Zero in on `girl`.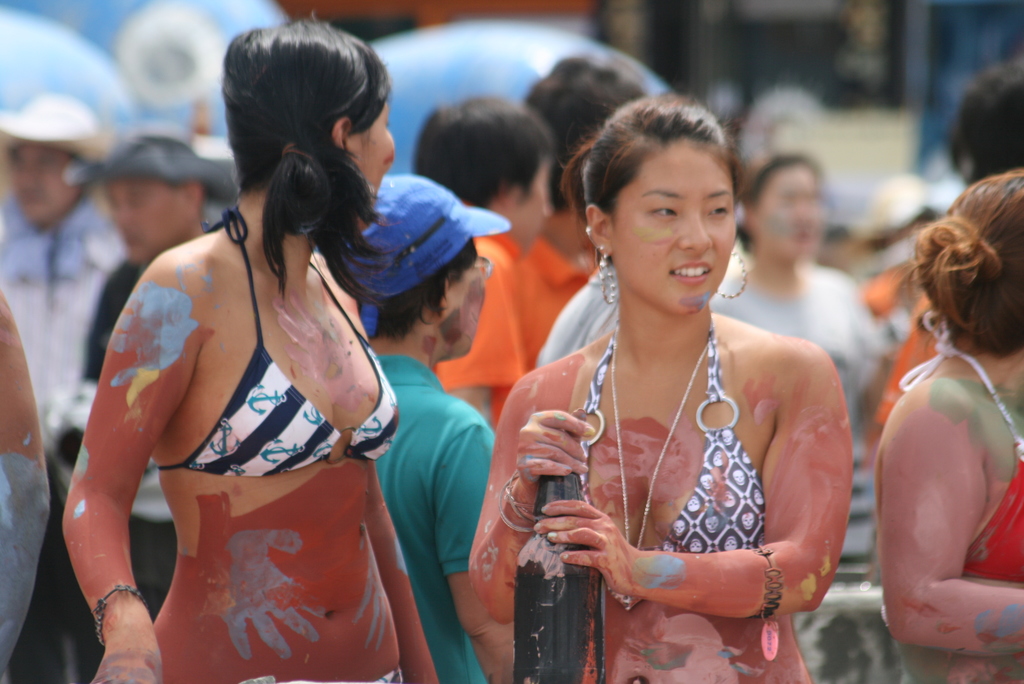
Zeroed in: select_region(70, 7, 439, 683).
